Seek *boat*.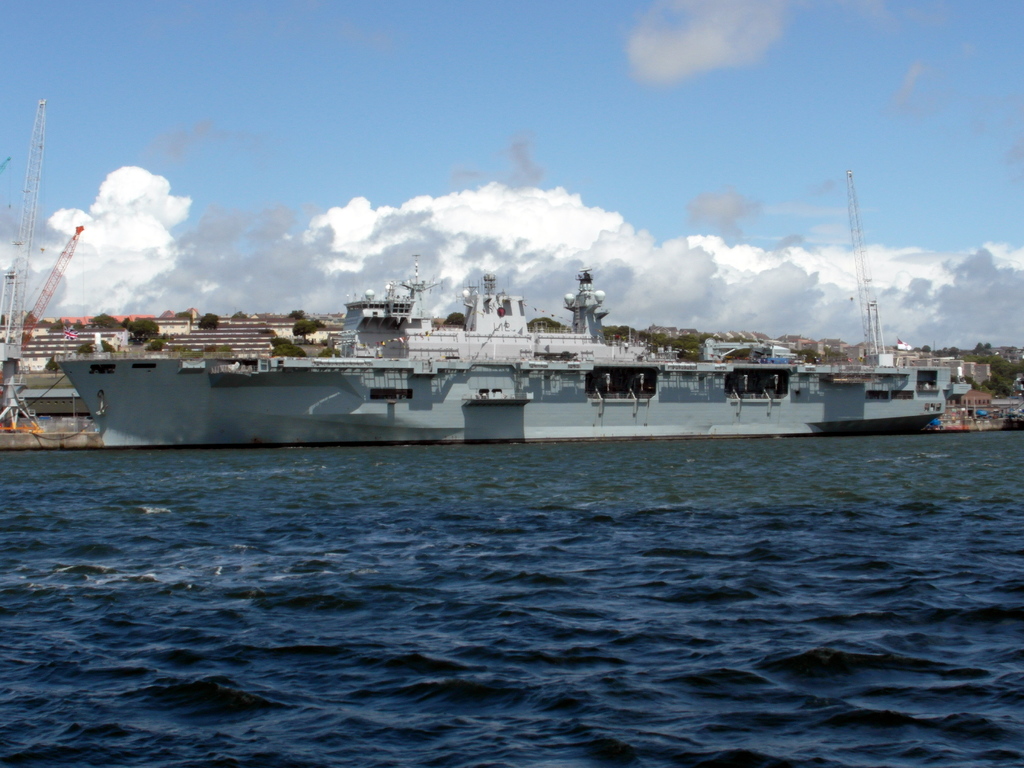
[0,381,110,457].
